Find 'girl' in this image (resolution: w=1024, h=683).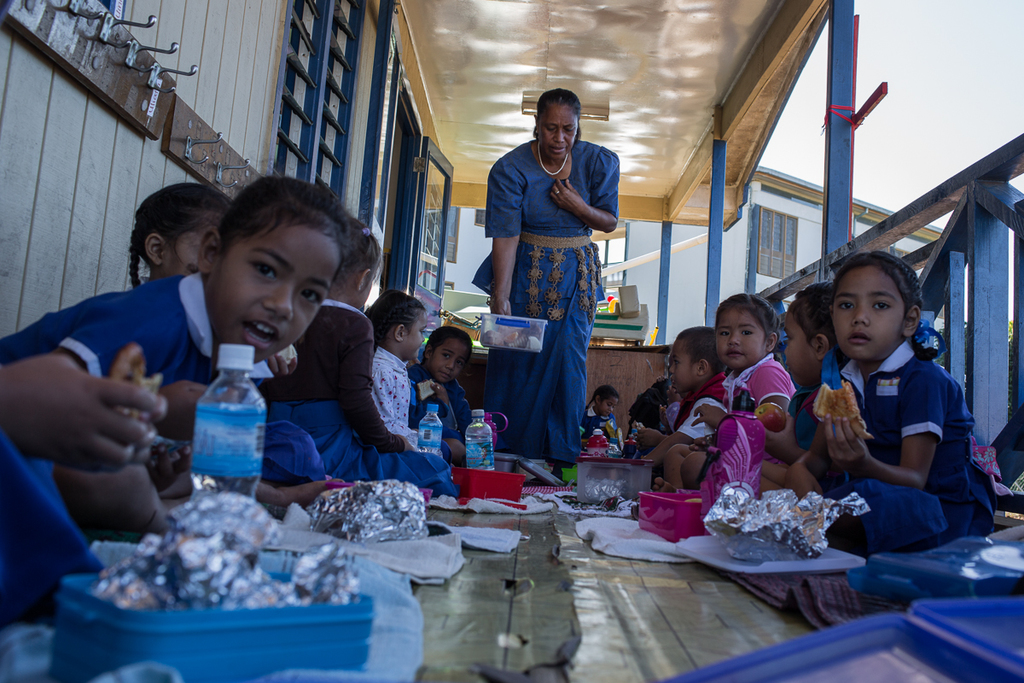
bbox(623, 296, 993, 552).
